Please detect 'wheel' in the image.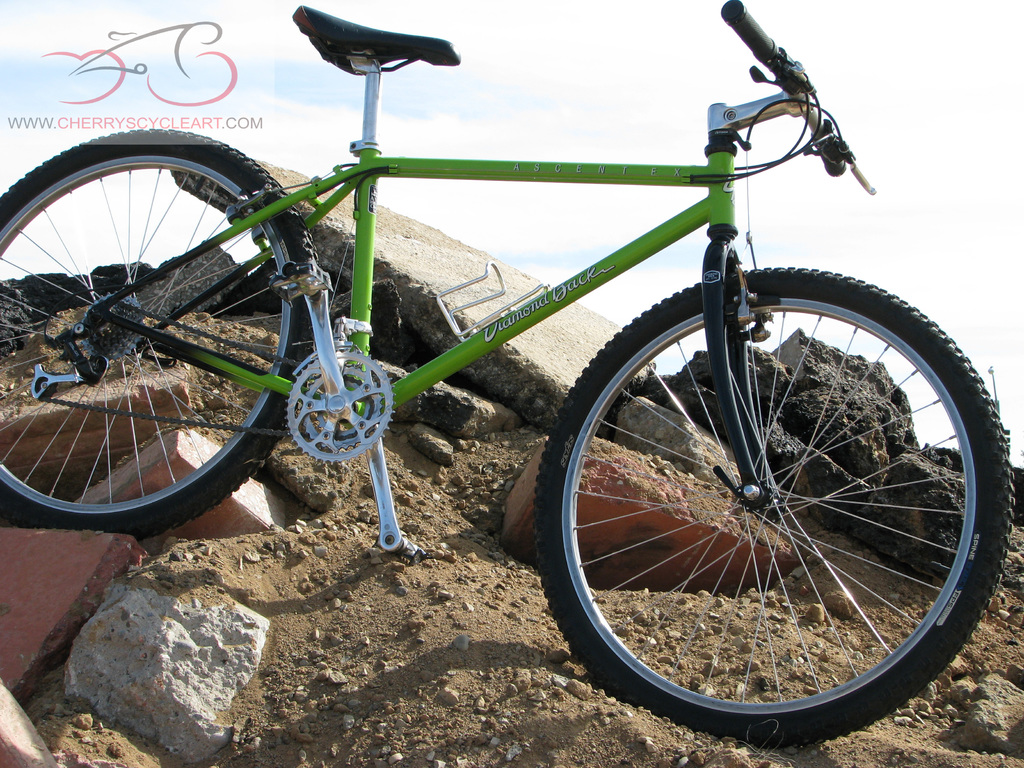
bbox=(537, 262, 1023, 750).
